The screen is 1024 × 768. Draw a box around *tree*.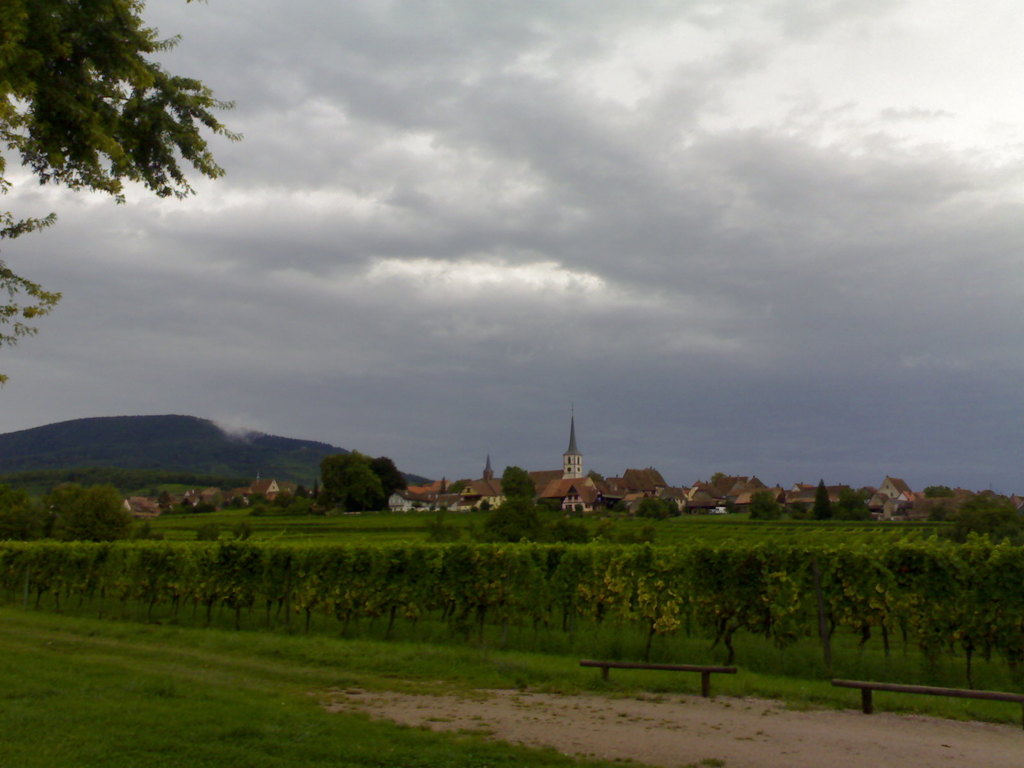
[6, 490, 49, 542].
